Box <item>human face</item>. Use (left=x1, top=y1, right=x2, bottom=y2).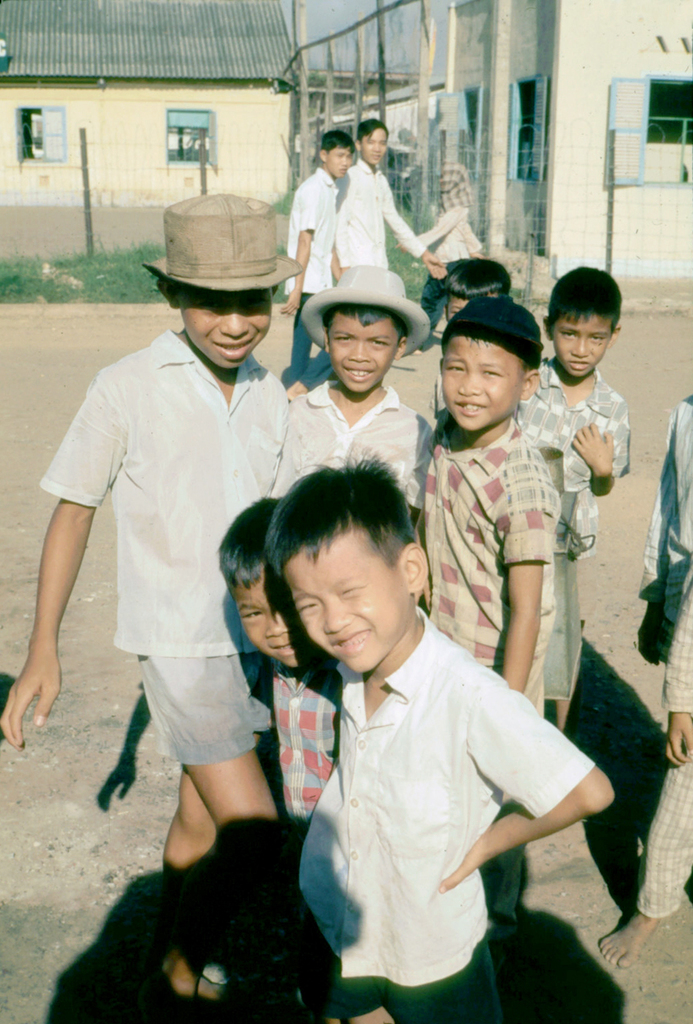
(left=446, top=337, right=524, bottom=429).
